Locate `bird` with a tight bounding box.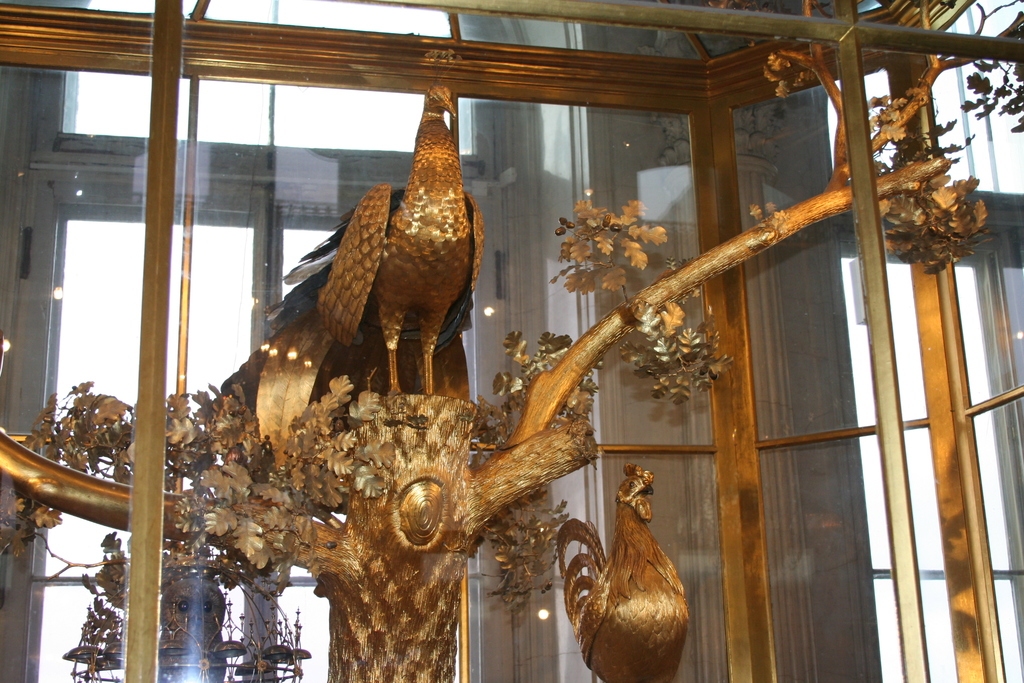
(296,115,492,425).
